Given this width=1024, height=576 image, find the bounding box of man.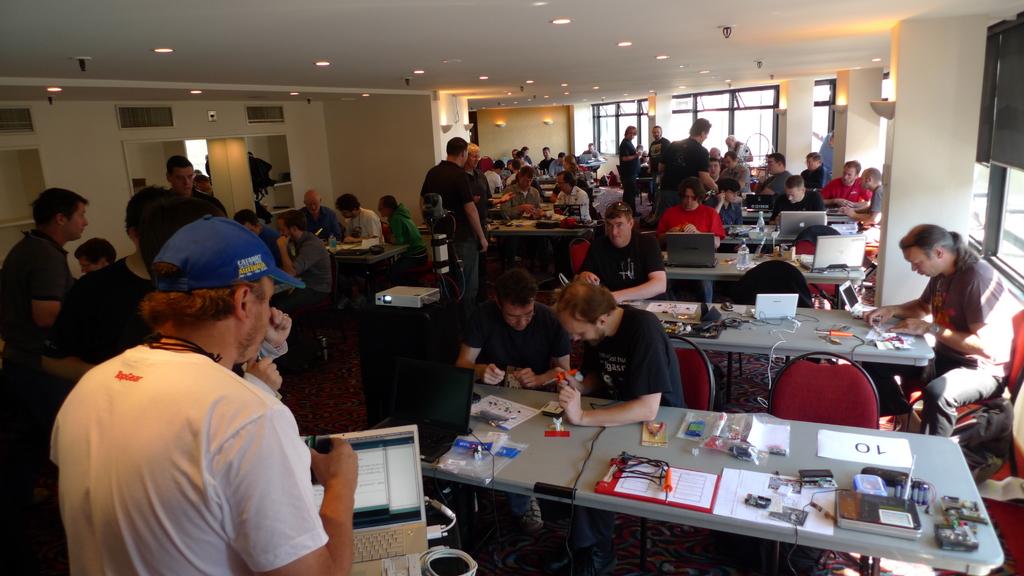
(819, 159, 871, 212).
